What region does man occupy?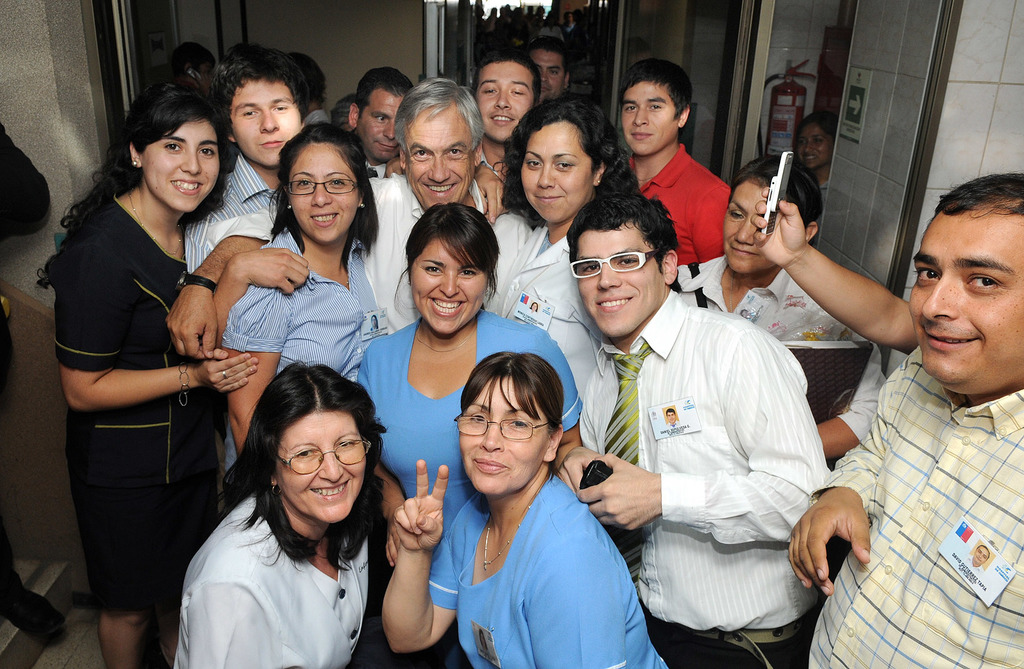
{"left": 182, "top": 37, "right": 508, "bottom": 272}.
